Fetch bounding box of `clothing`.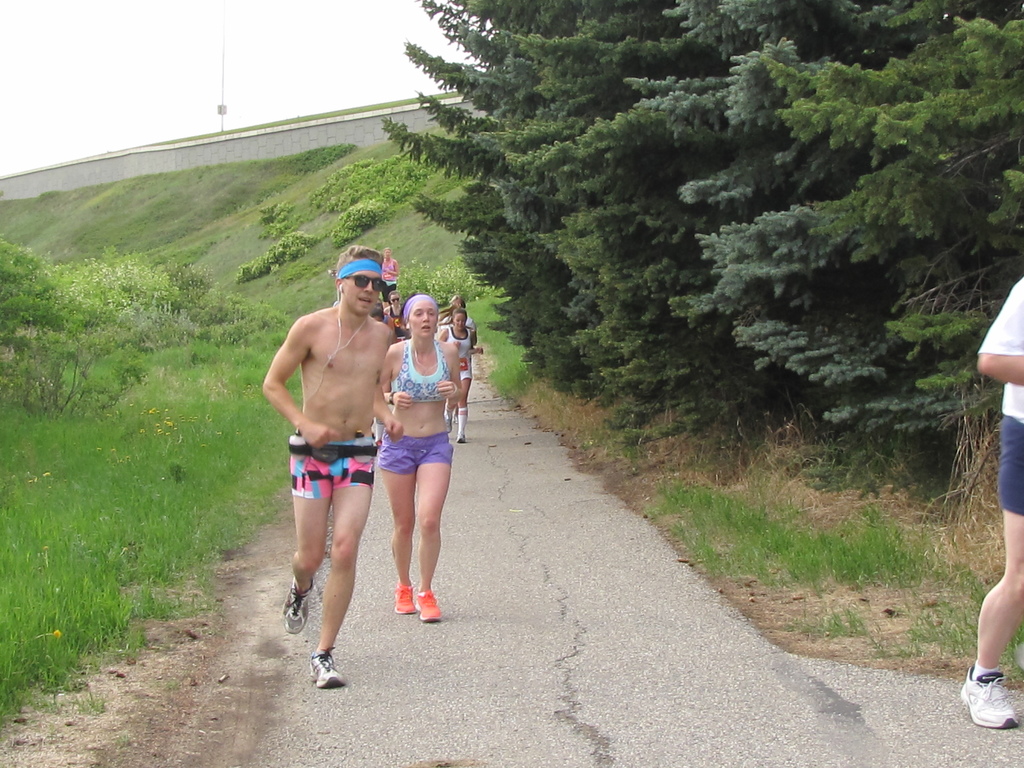
Bbox: [x1=456, y1=405, x2=466, y2=445].
